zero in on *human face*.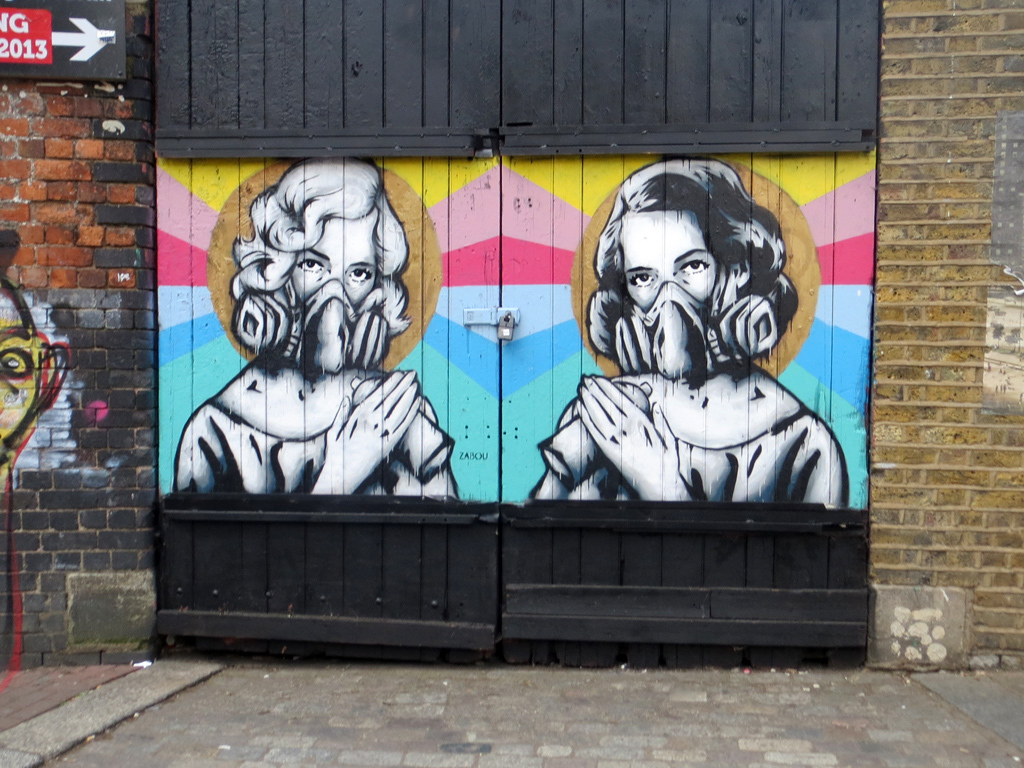
Zeroed in: bbox=(620, 211, 719, 307).
